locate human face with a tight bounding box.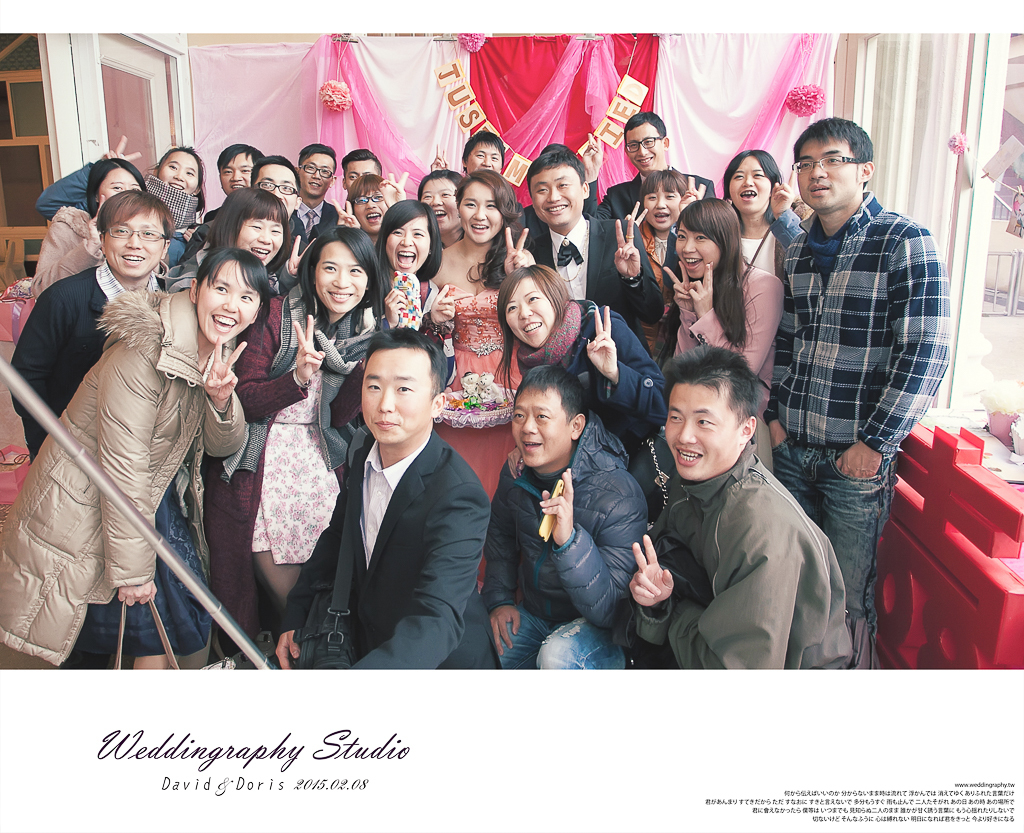
420/177/458/233.
